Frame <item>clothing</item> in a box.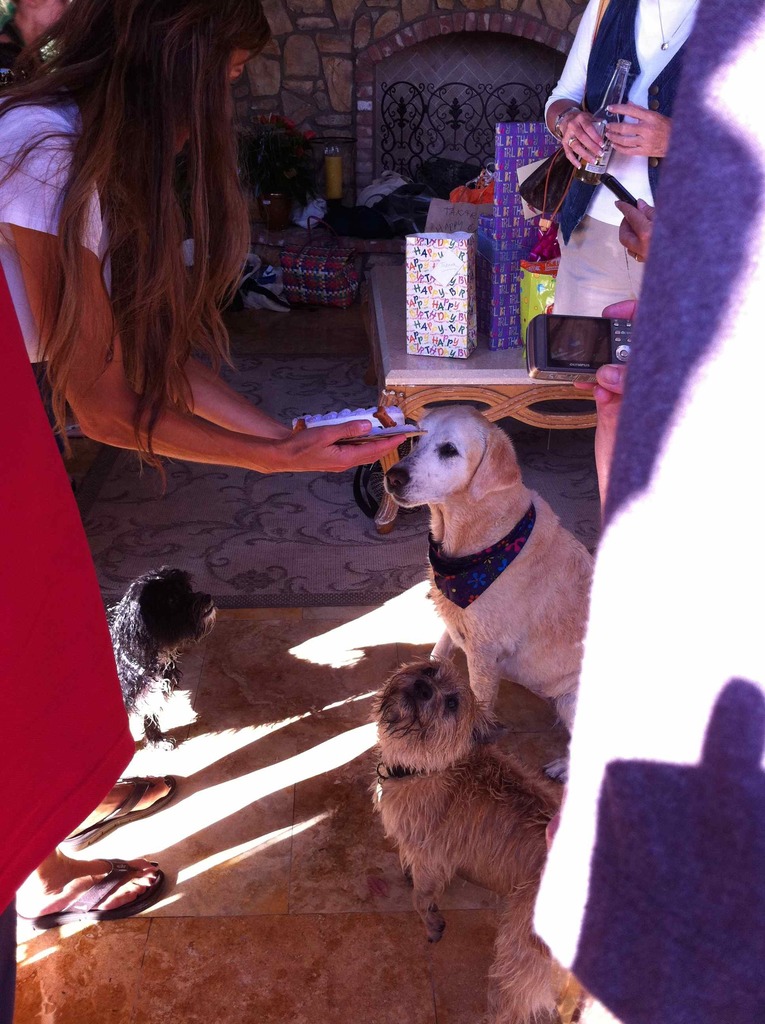
bbox(0, 96, 192, 393).
